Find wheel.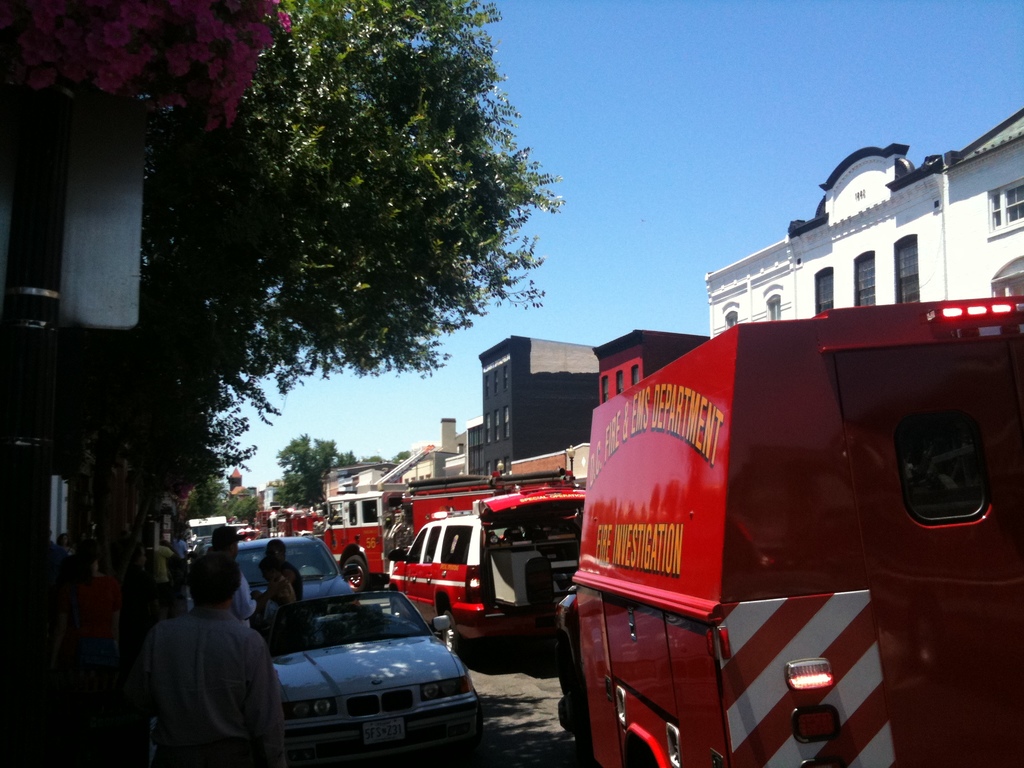
(x1=436, y1=609, x2=461, y2=643).
